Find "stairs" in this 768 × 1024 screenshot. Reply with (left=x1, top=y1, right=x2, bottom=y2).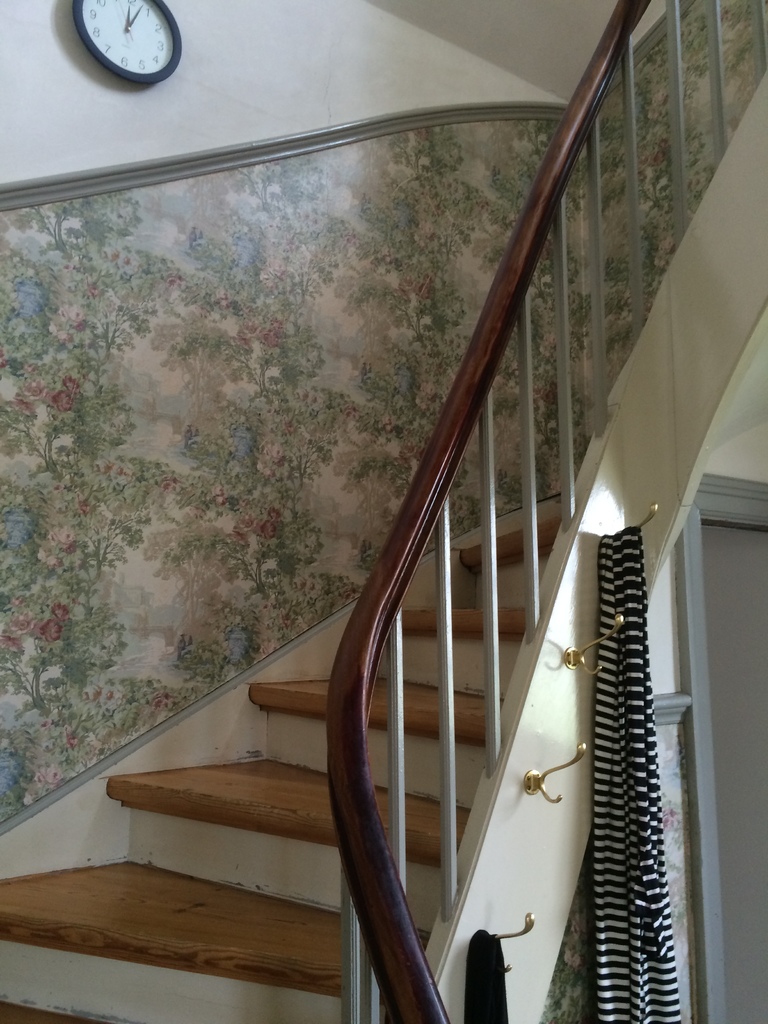
(left=0, top=509, right=570, bottom=1023).
